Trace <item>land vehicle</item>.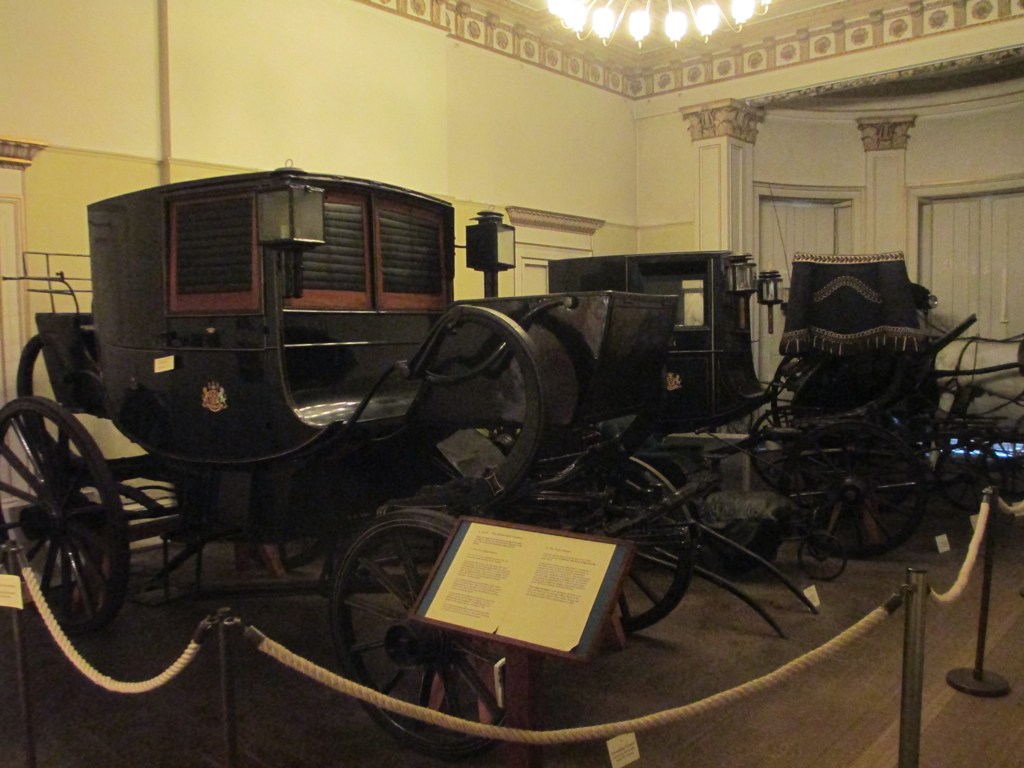
Traced to <bbox>29, 157, 891, 767</bbox>.
